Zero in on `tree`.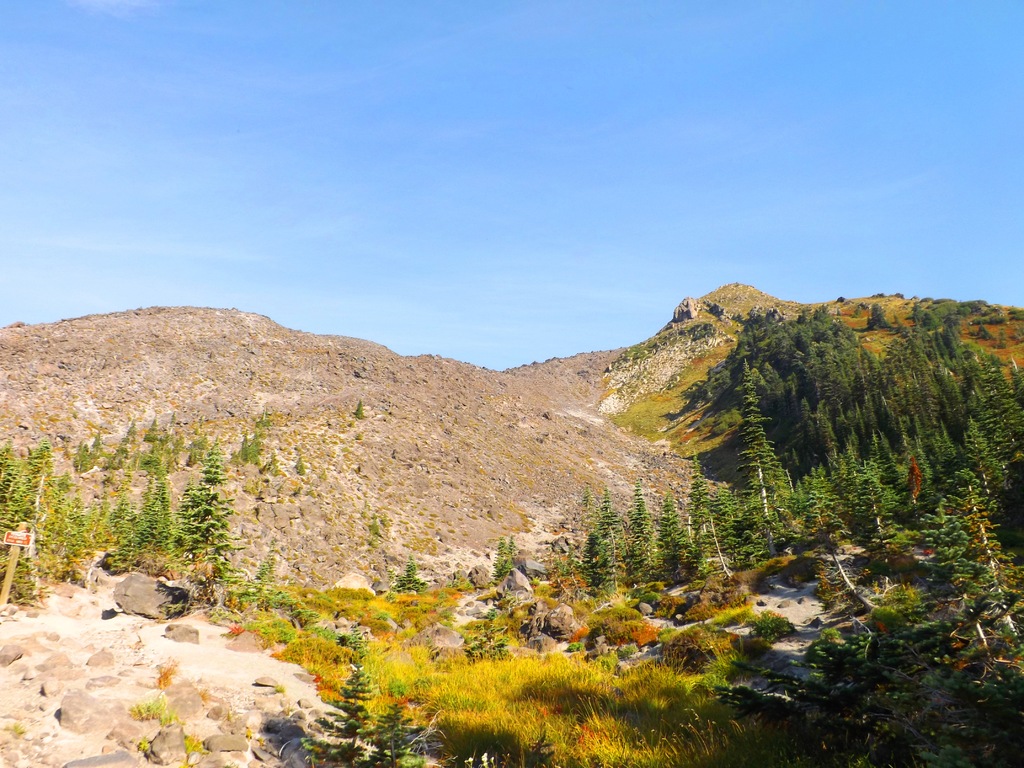
Zeroed in: region(921, 492, 1020, 682).
